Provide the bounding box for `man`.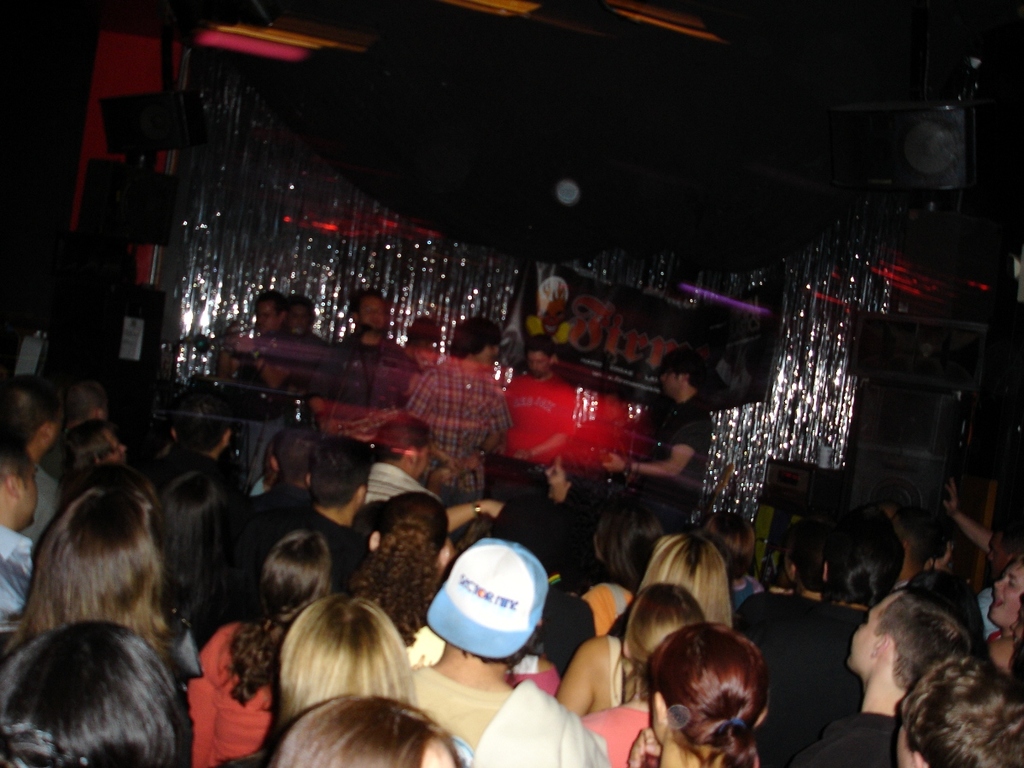
pyautogui.locateOnScreen(63, 382, 106, 433).
